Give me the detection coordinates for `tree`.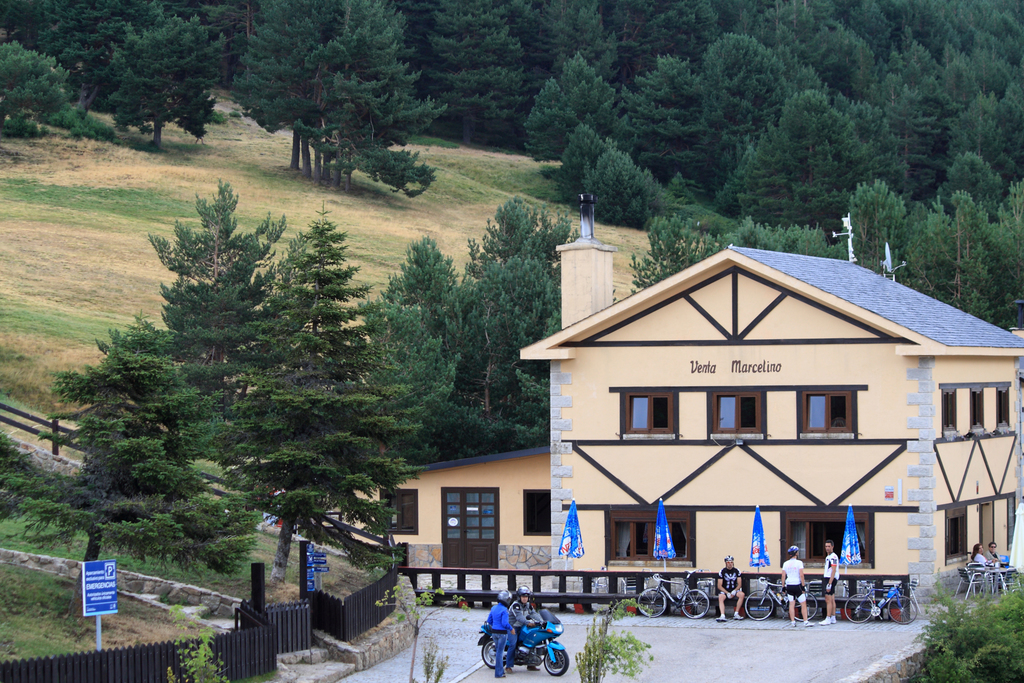
(x1=716, y1=81, x2=884, y2=234).
